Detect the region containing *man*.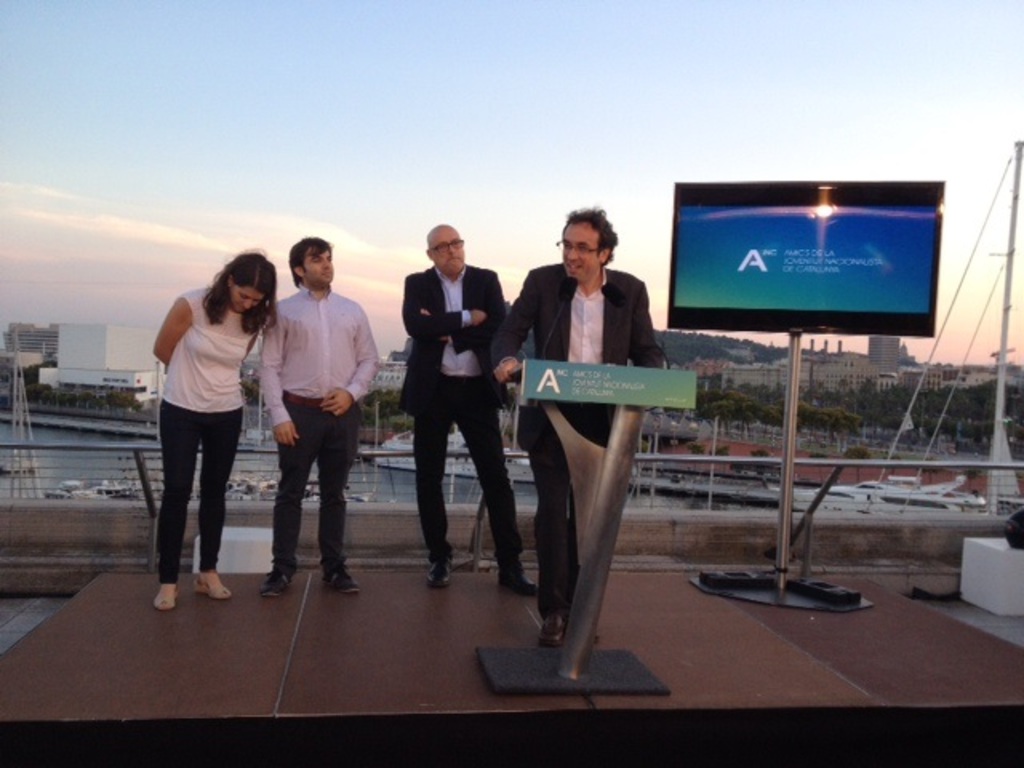
{"left": 478, "top": 203, "right": 667, "bottom": 642}.
